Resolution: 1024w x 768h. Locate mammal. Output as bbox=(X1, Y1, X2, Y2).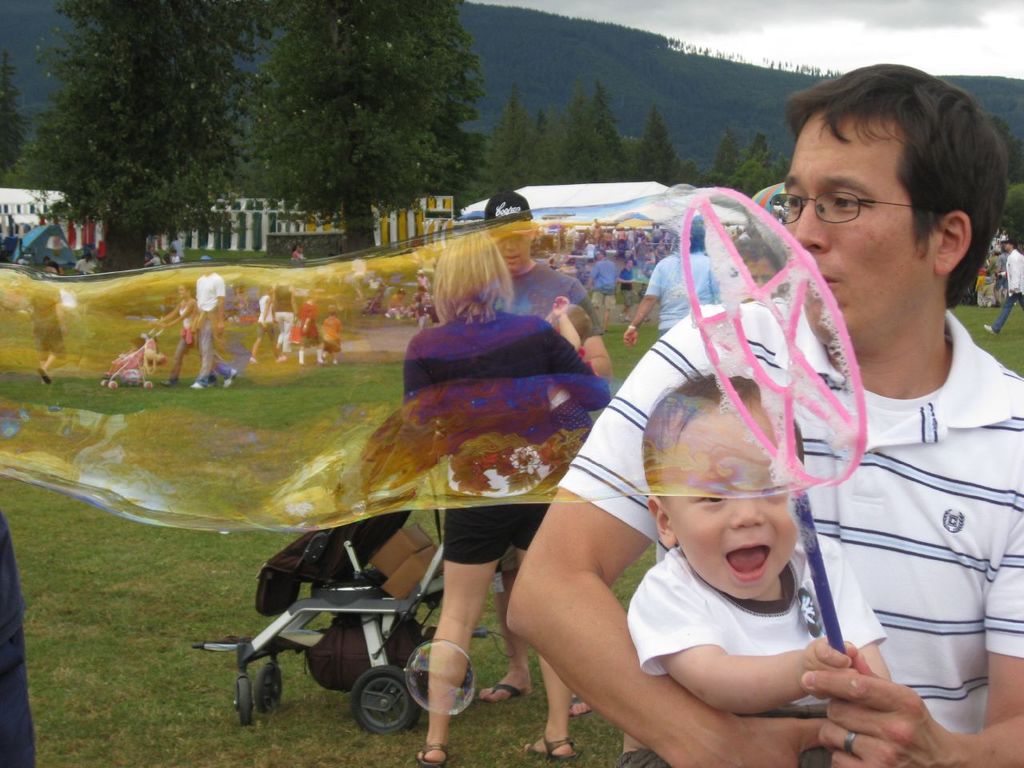
bbox=(407, 294, 418, 314).
